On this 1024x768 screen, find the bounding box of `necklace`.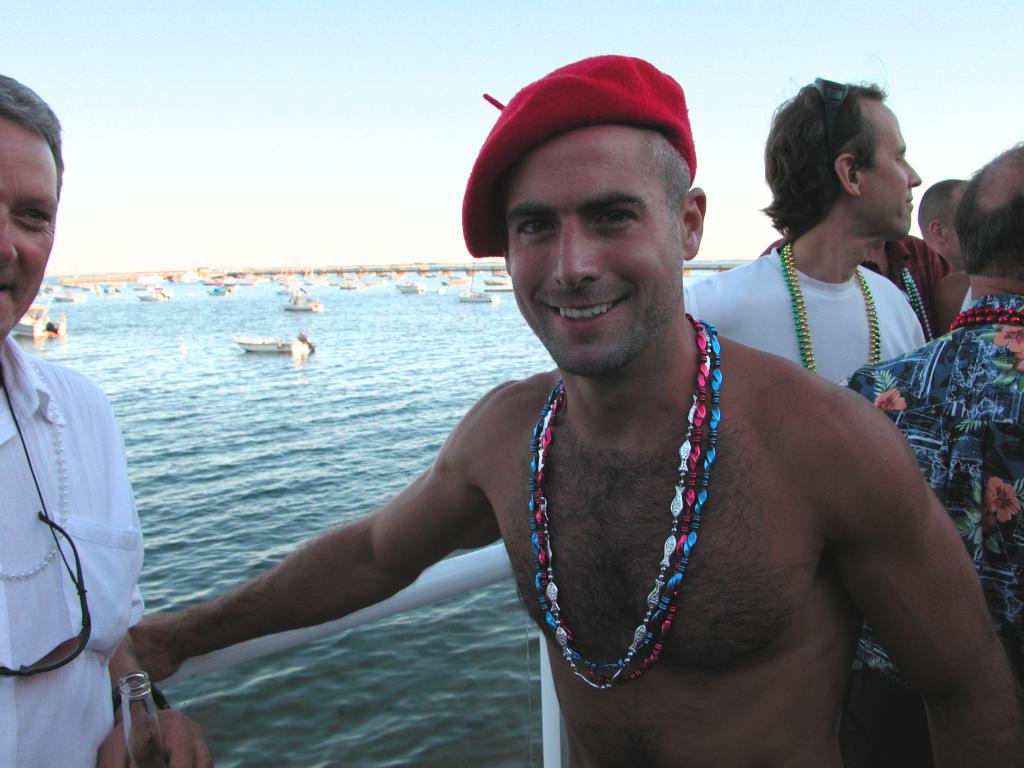
Bounding box: [784, 241, 874, 371].
